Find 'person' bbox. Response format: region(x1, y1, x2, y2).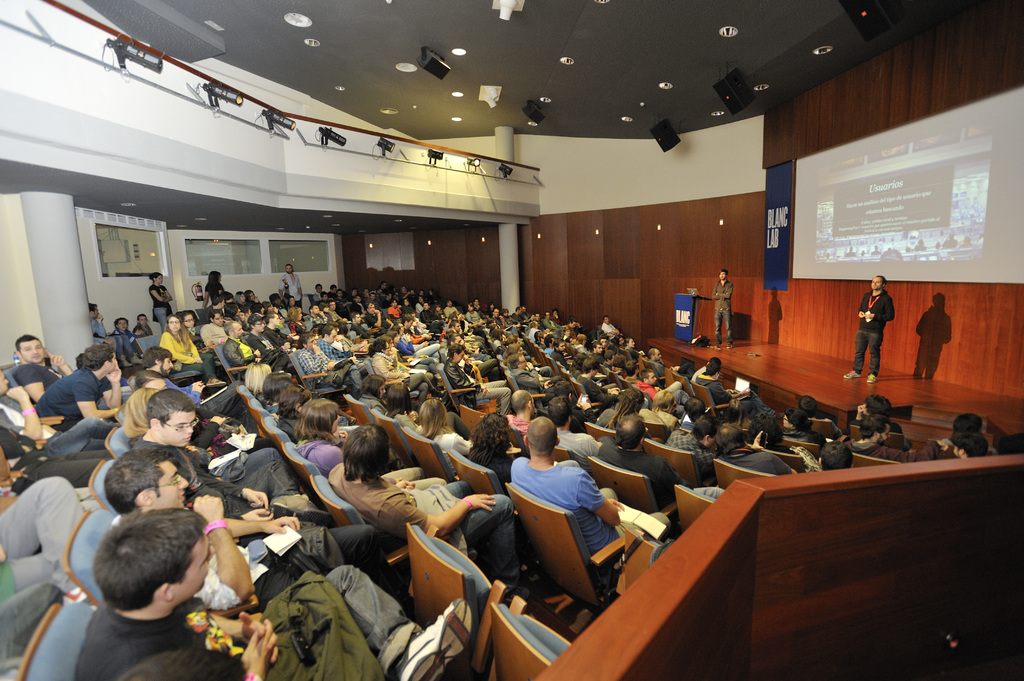
region(797, 396, 849, 440).
